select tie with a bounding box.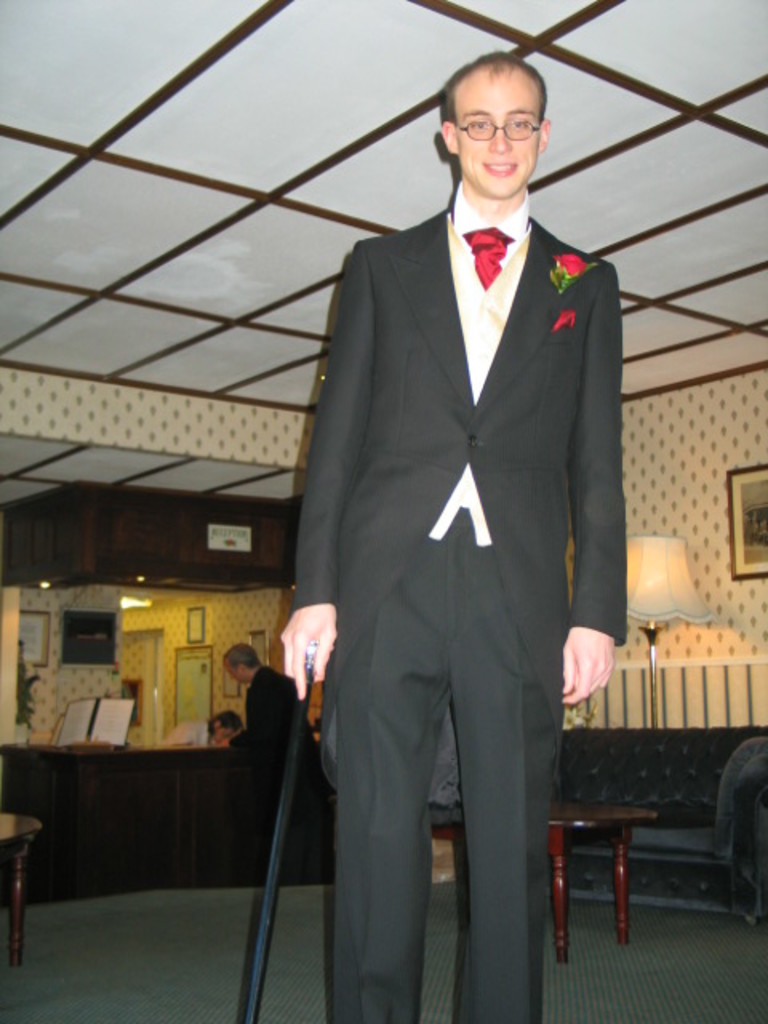
box=[456, 226, 517, 291].
